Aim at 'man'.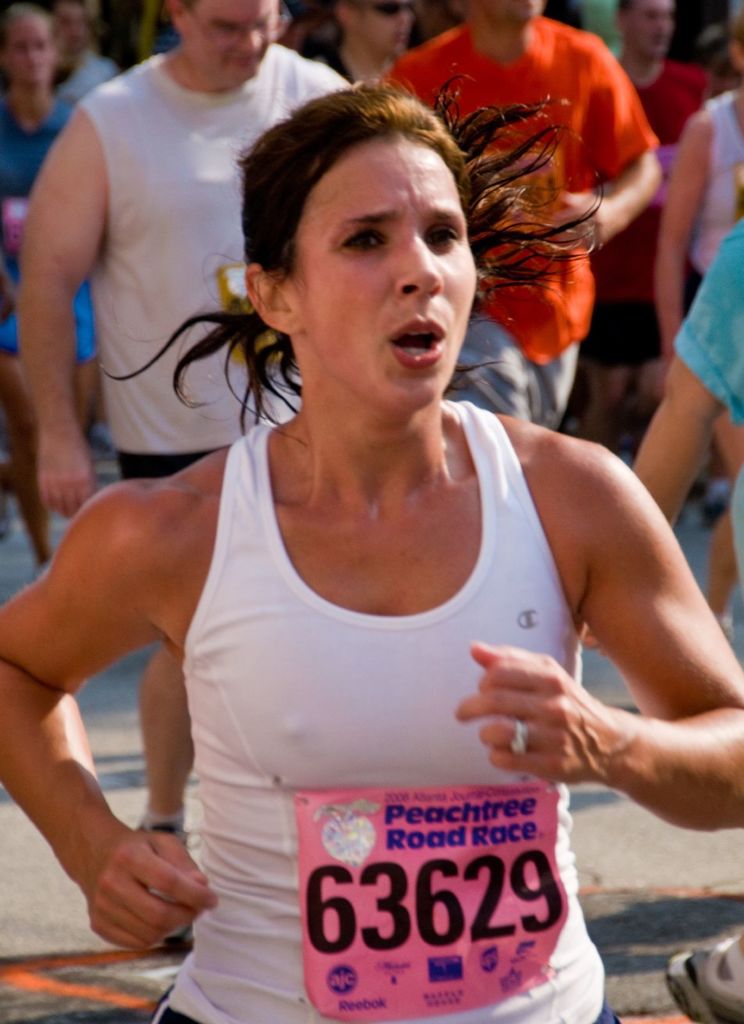
Aimed at Rect(9, 0, 356, 950).
